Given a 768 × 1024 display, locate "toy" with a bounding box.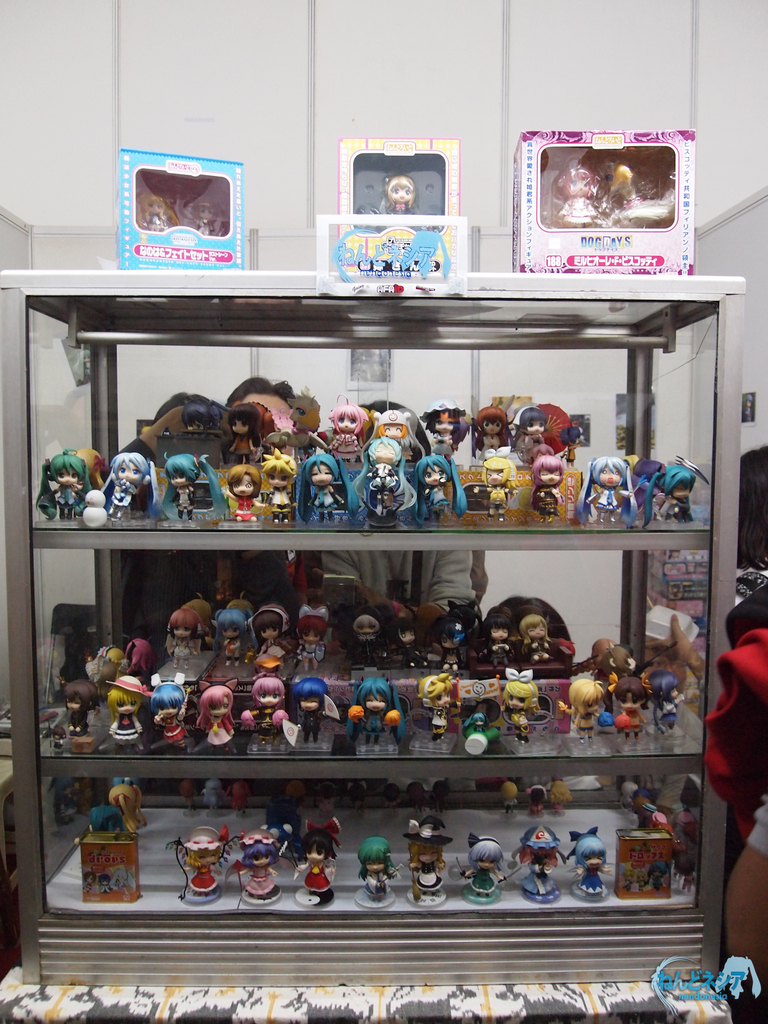
Located: rect(598, 646, 637, 679).
